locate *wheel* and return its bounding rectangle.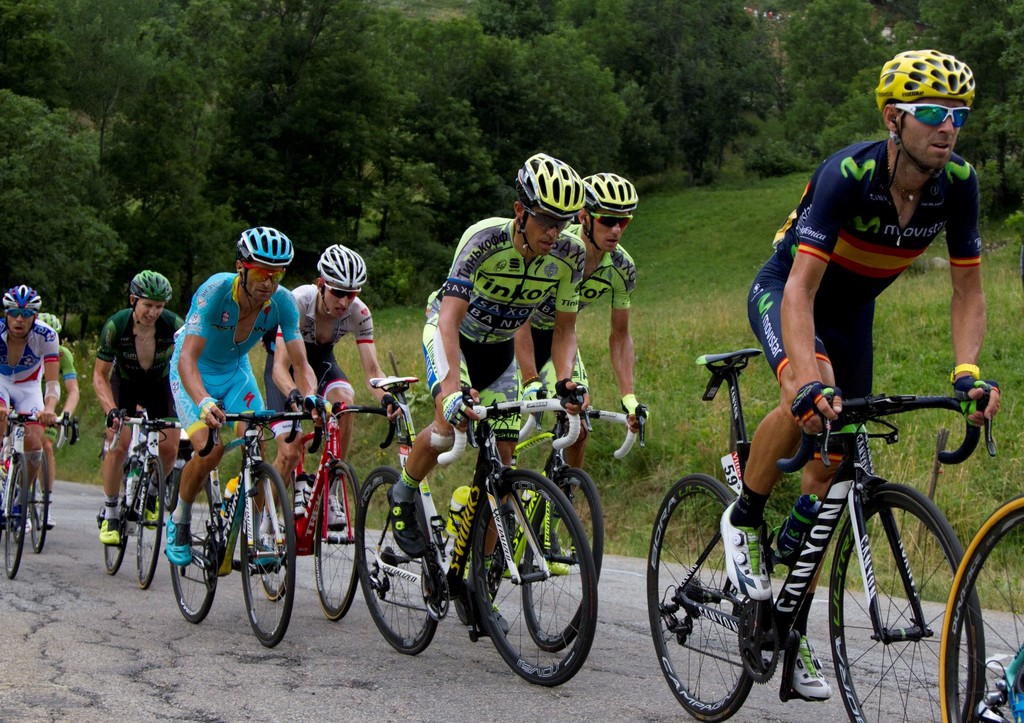
<box>32,452,50,554</box>.
